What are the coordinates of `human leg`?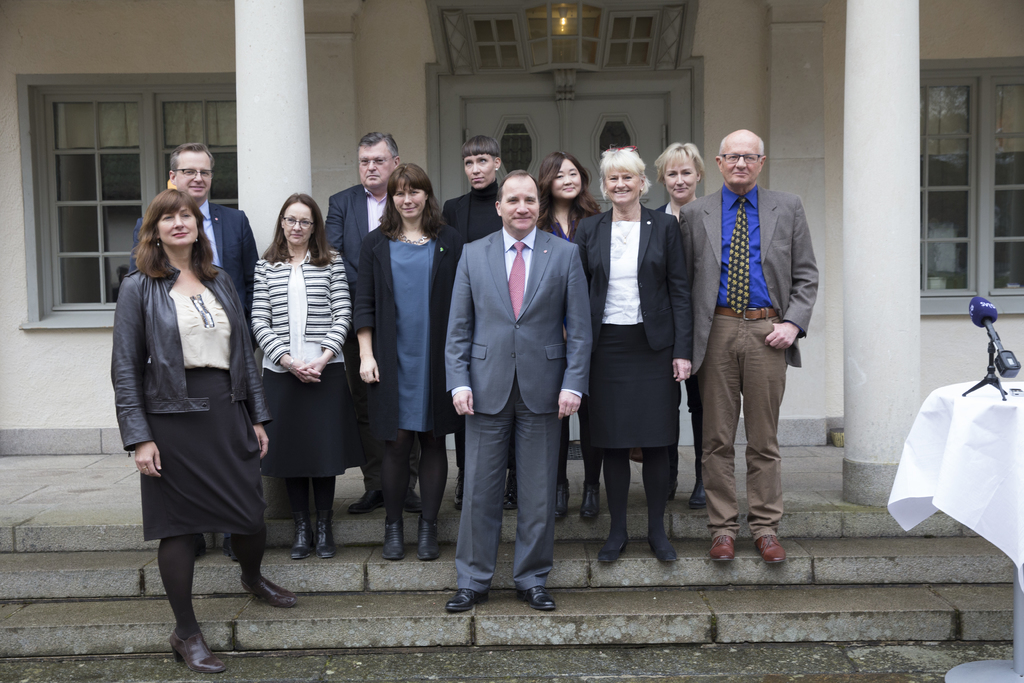
<region>714, 309, 748, 567</region>.
